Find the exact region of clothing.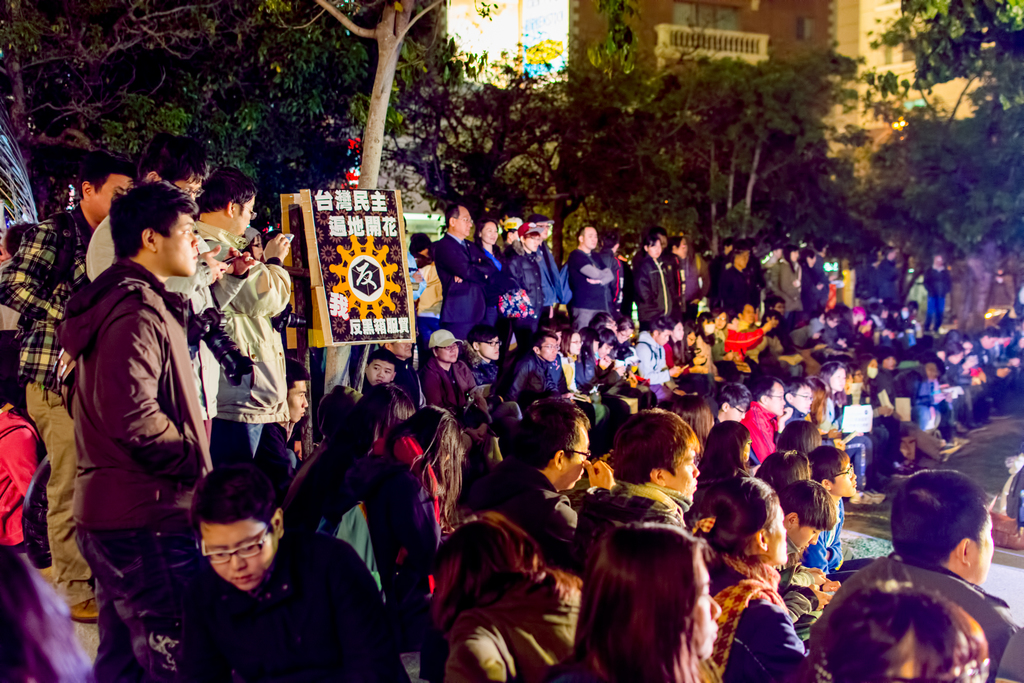
Exact region: l=429, t=240, r=493, b=335.
